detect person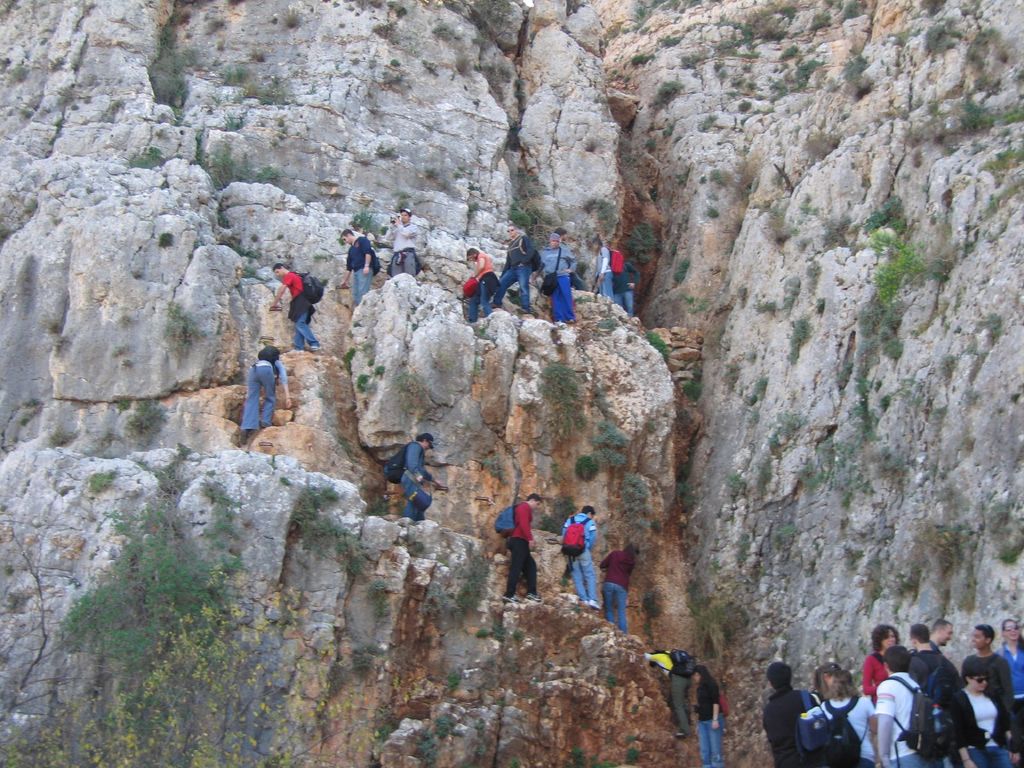
BBox(609, 253, 639, 321)
